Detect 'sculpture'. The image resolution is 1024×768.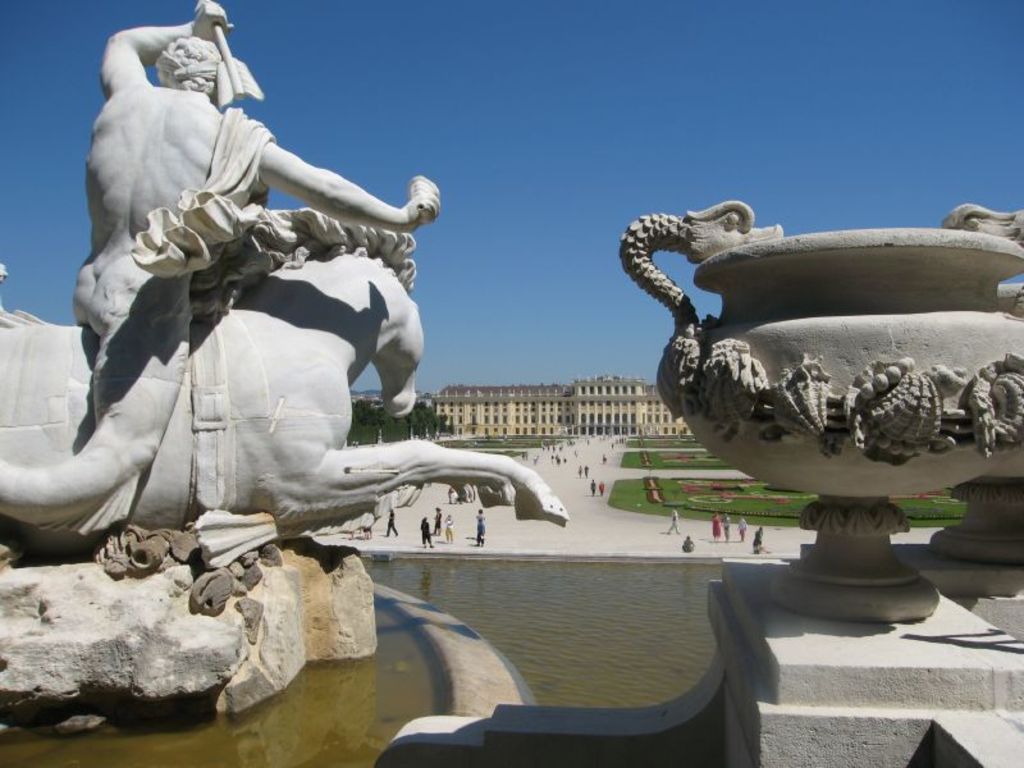
0 1 570 613.
